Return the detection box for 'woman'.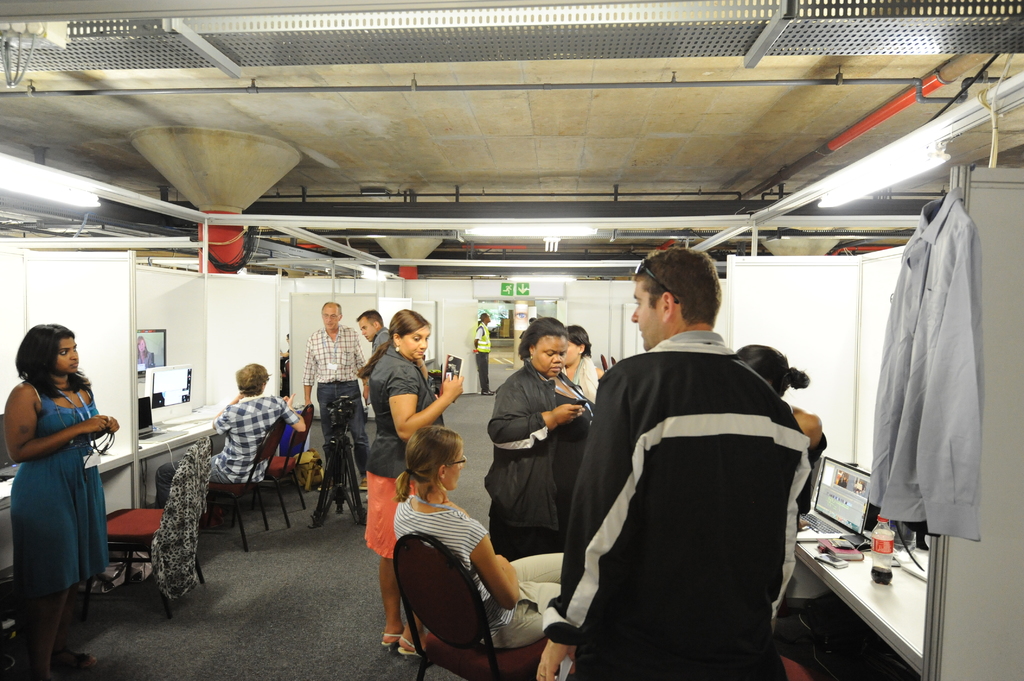
483,316,594,565.
